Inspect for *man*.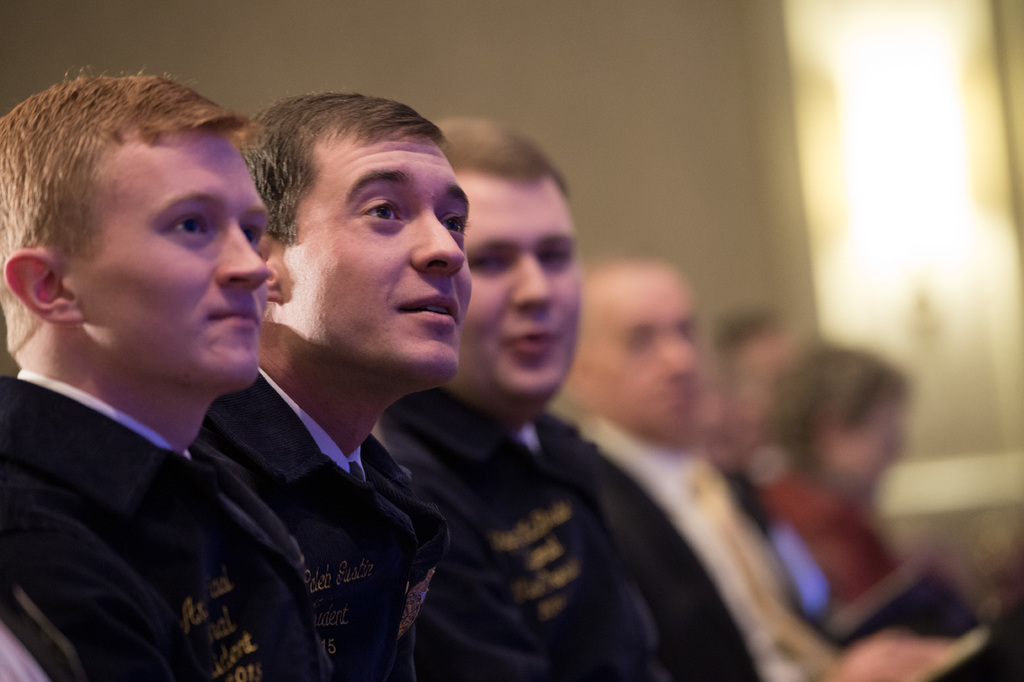
Inspection: (left=552, top=245, right=1023, bottom=681).
